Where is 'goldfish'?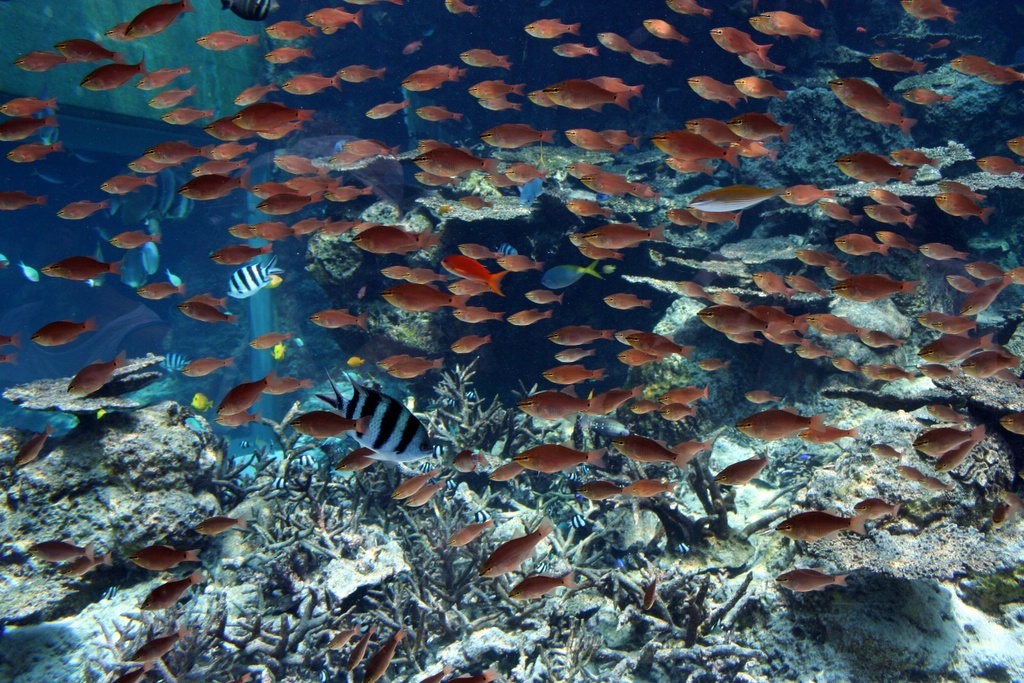
l=414, t=105, r=461, b=122.
